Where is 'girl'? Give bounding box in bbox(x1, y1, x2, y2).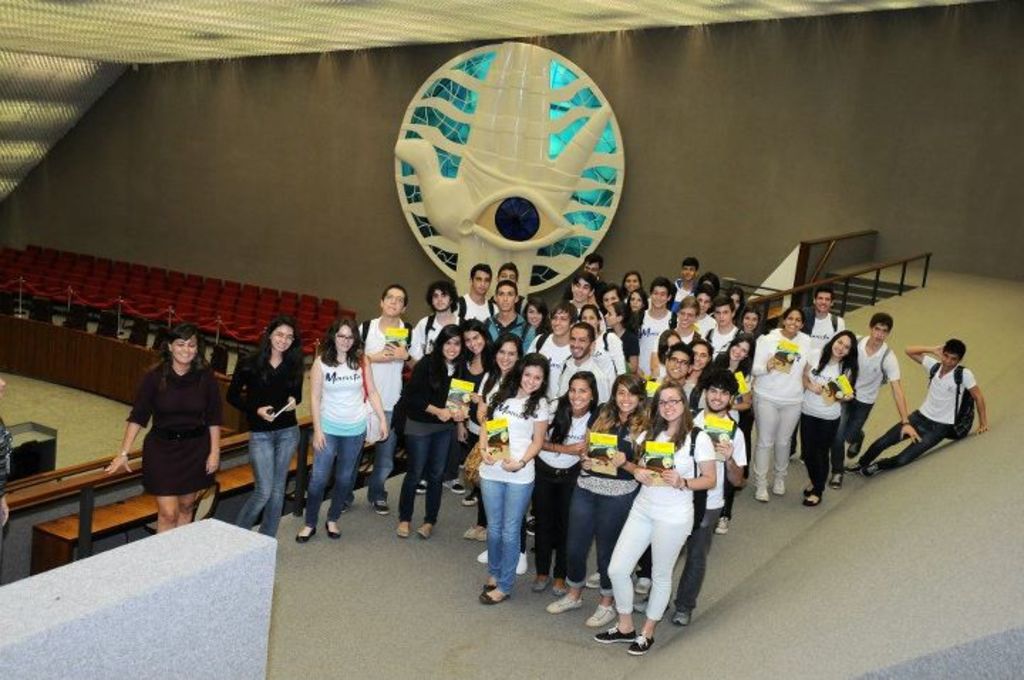
bbox(104, 323, 225, 532).
